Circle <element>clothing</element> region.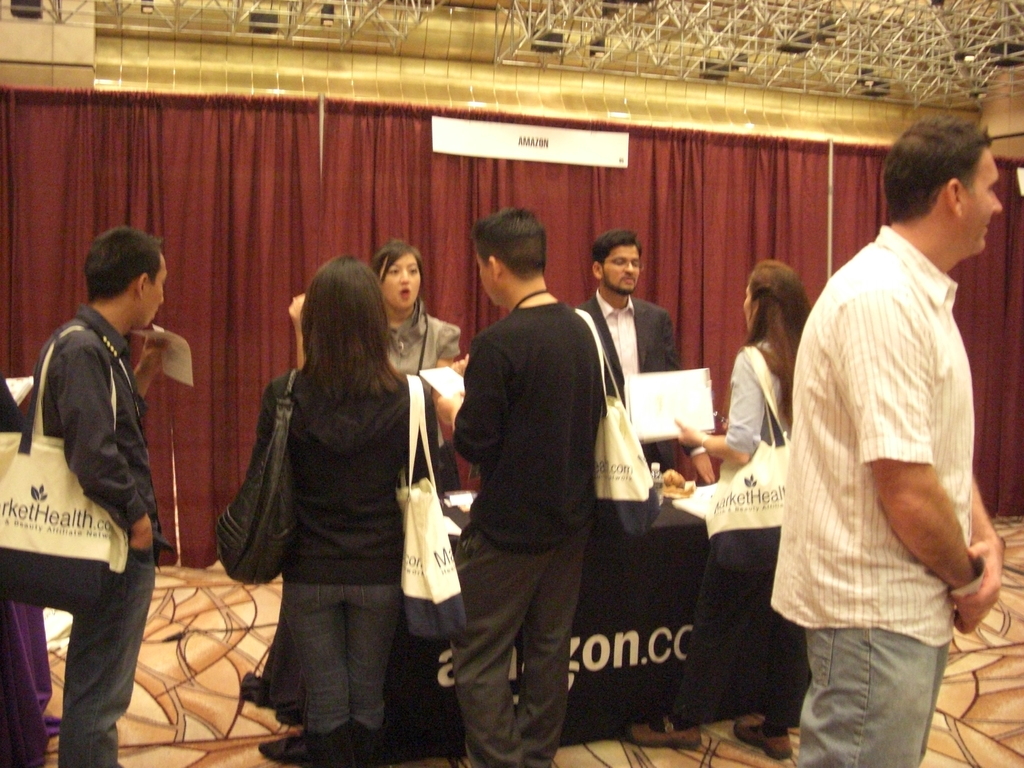
Region: bbox(656, 335, 815, 738).
